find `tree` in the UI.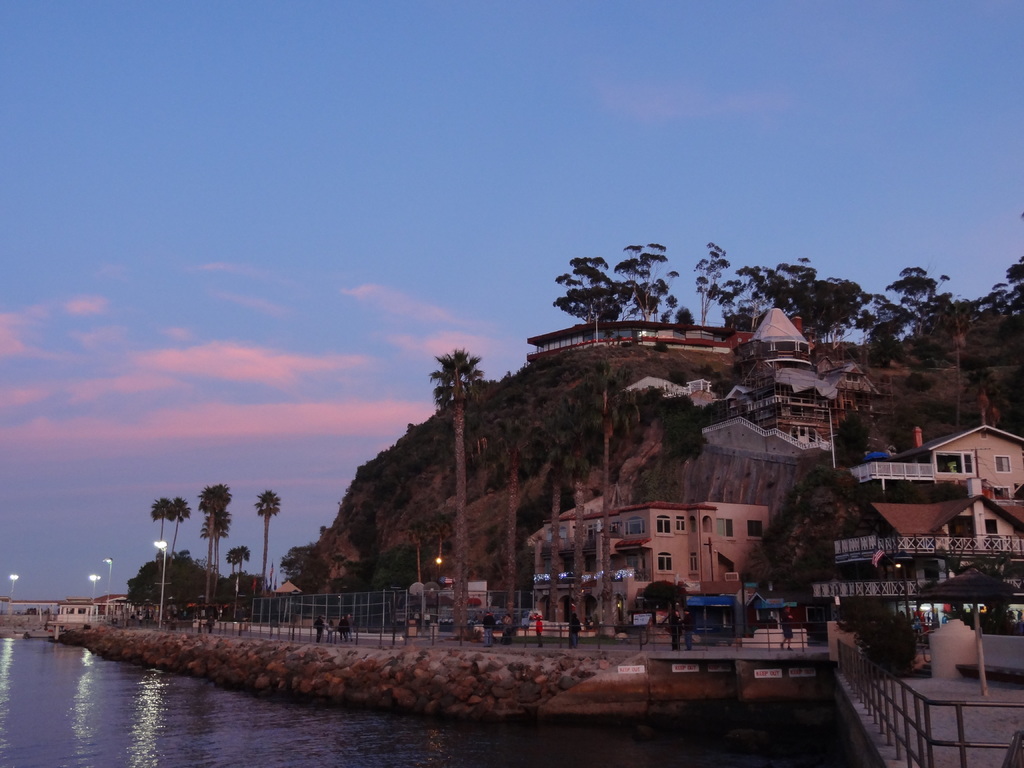
UI element at (left=244, top=482, right=282, bottom=625).
